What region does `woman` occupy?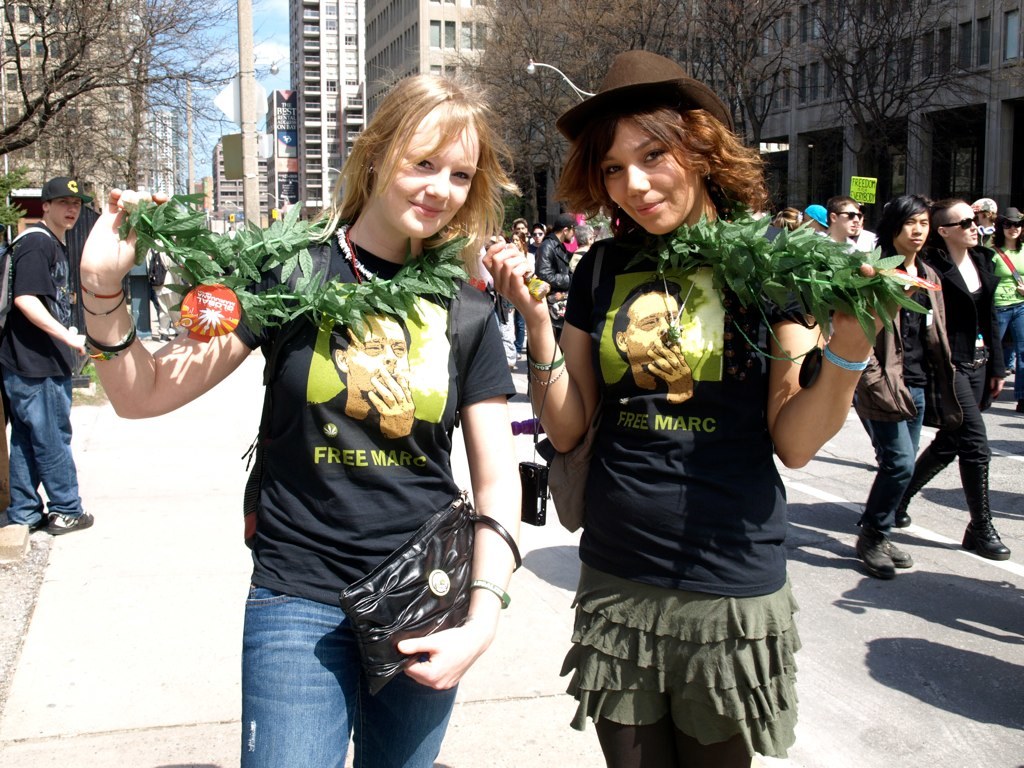
box(816, 195, 948, 586).
